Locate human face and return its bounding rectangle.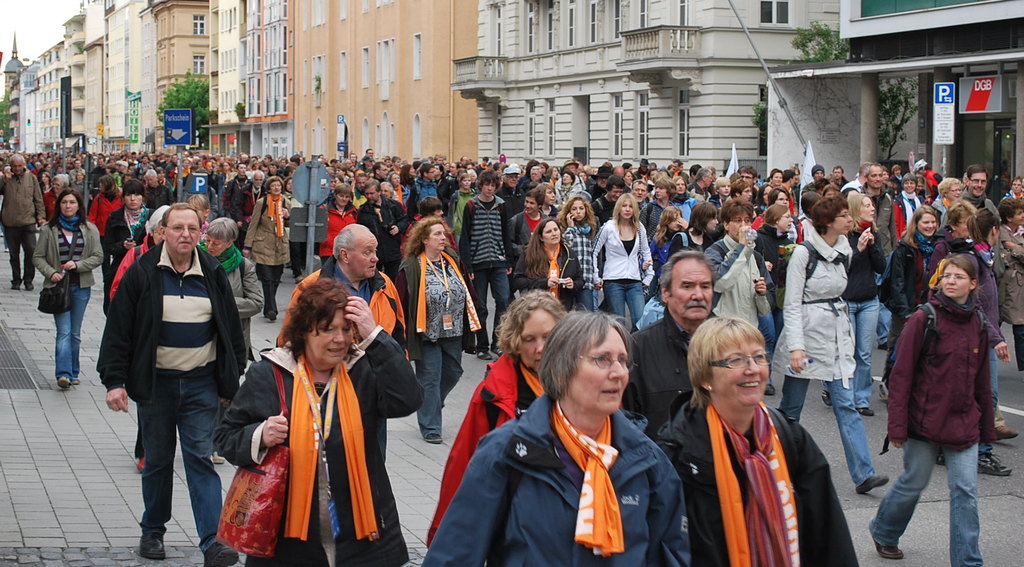
[x1=168, y1=210, x2=196, y2=256].
